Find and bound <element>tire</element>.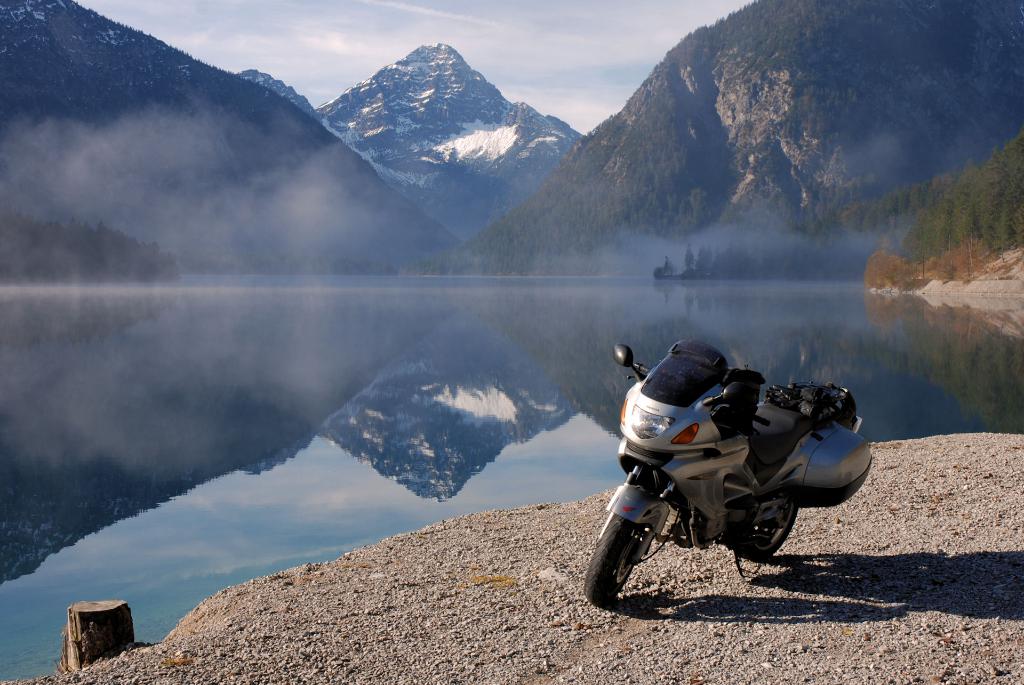
Bound: 607 505 679 608.
